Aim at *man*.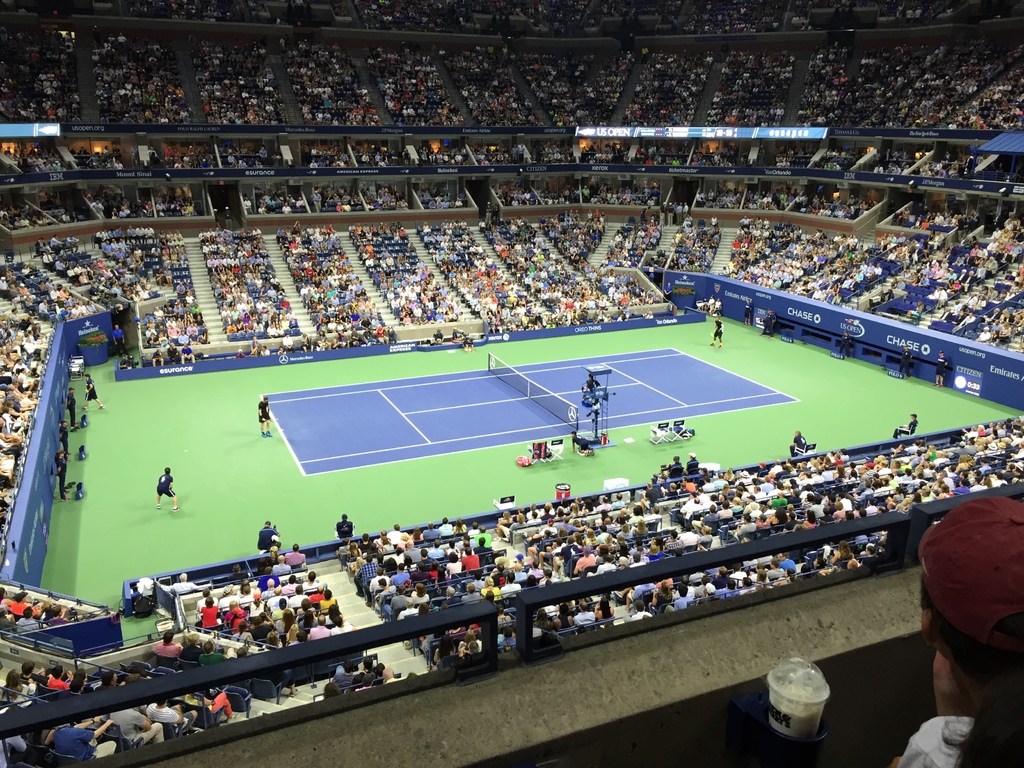
Aimed at x1=284 y1=543 x2=307 y2=565.
